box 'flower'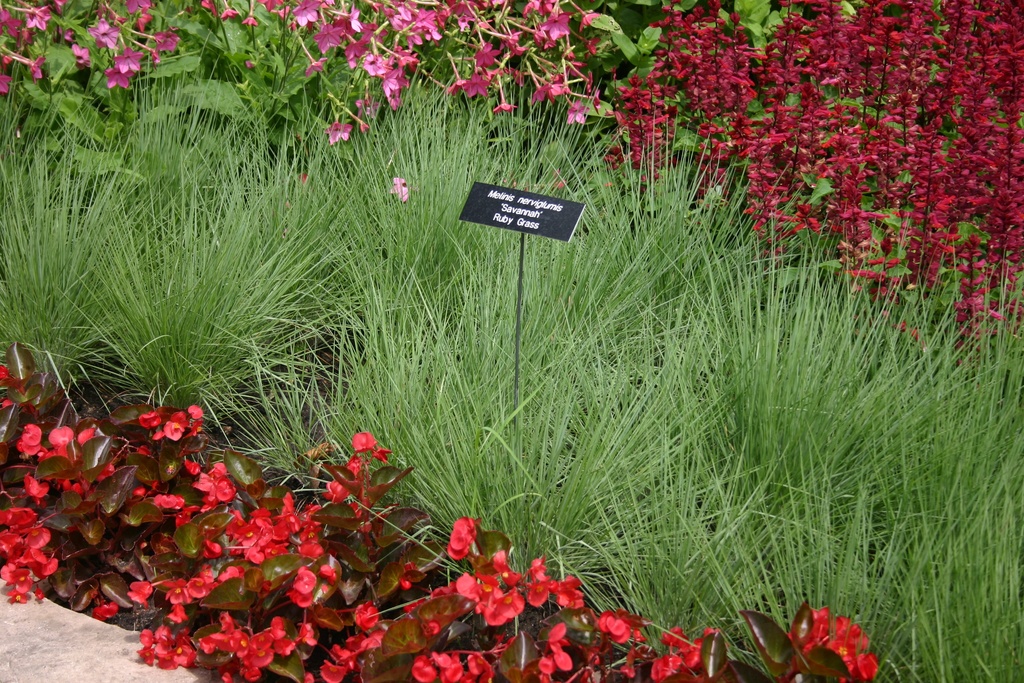
{"left": 125, "top": 579, "right": 157, "bottom": 607}
